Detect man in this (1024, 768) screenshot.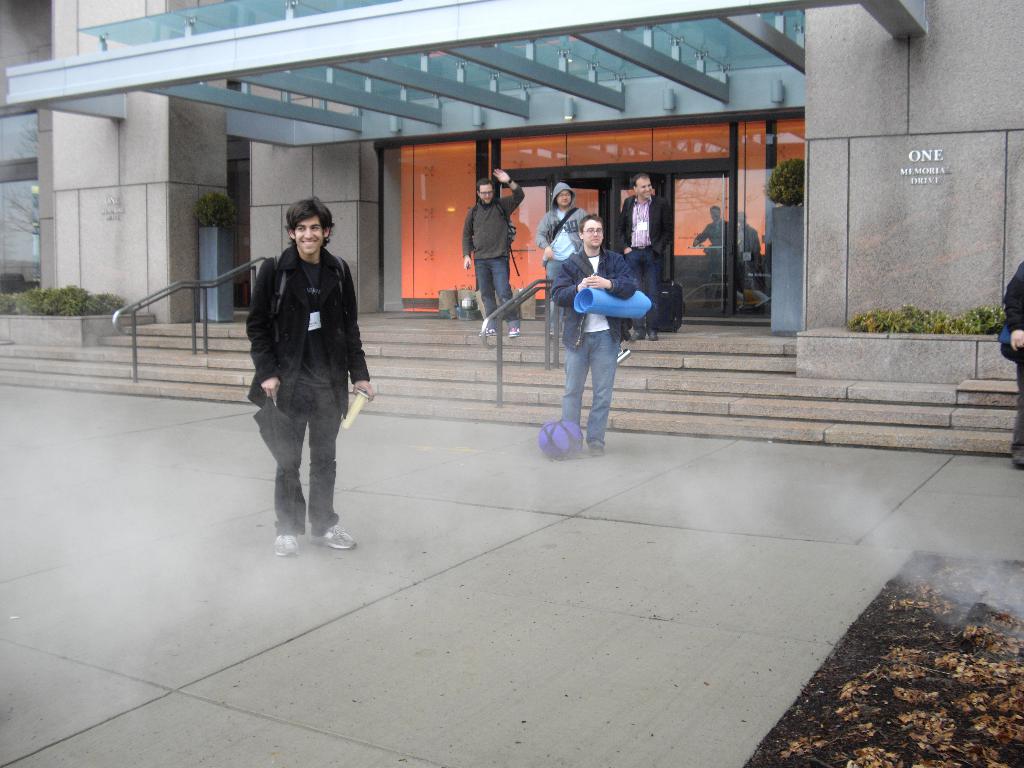
Detection: 461, 170, 524, 342.
